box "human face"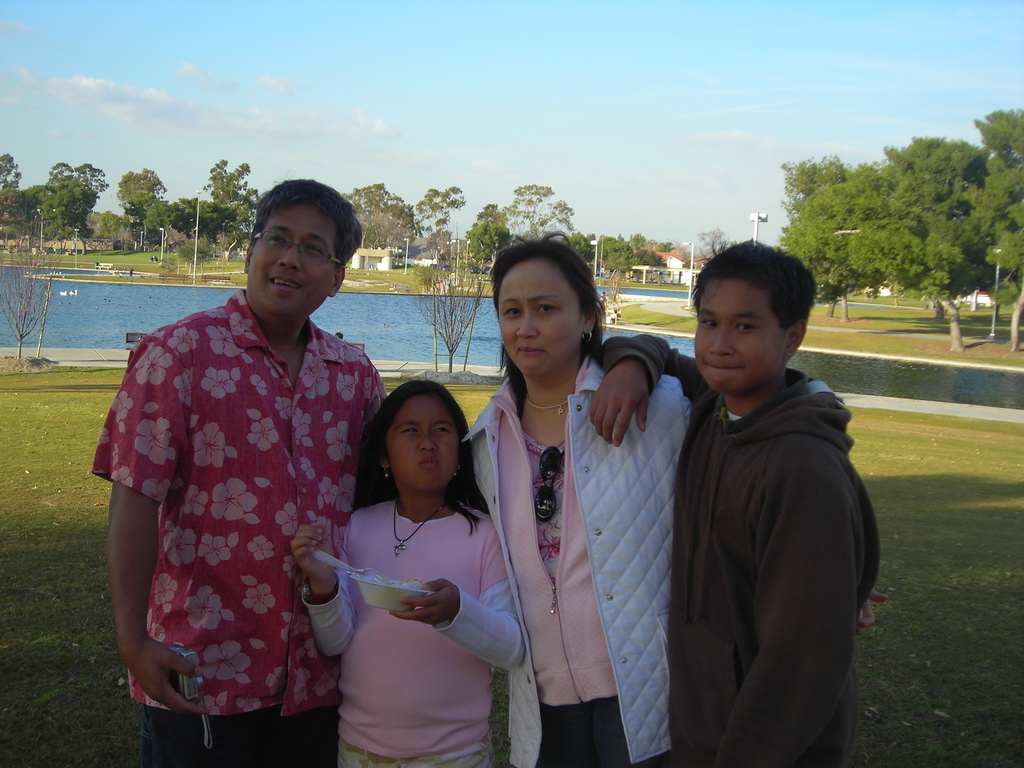
<region>251, 204, 348, 309</region>
